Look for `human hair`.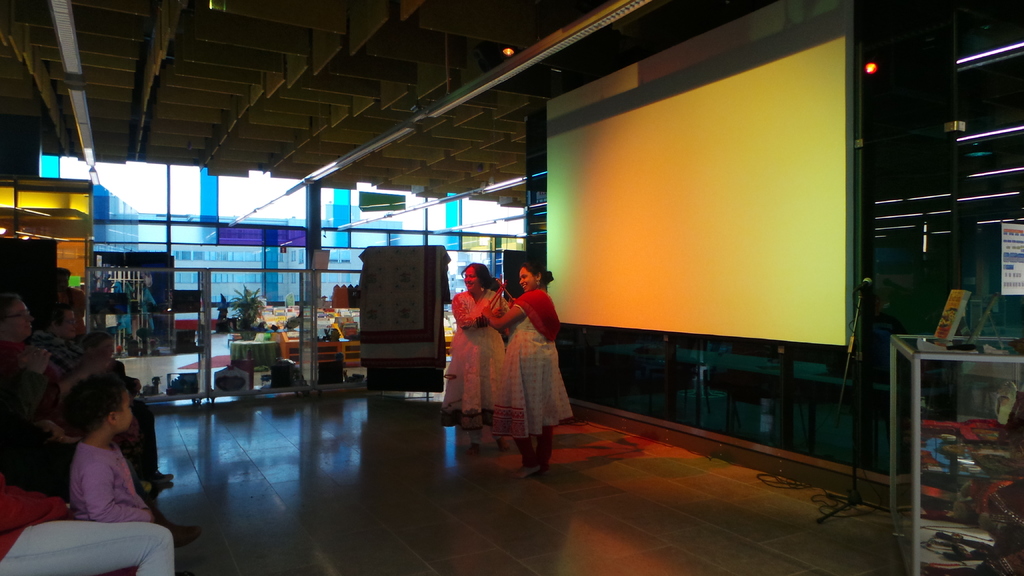
Found: region(54, 266, 70, 283).
